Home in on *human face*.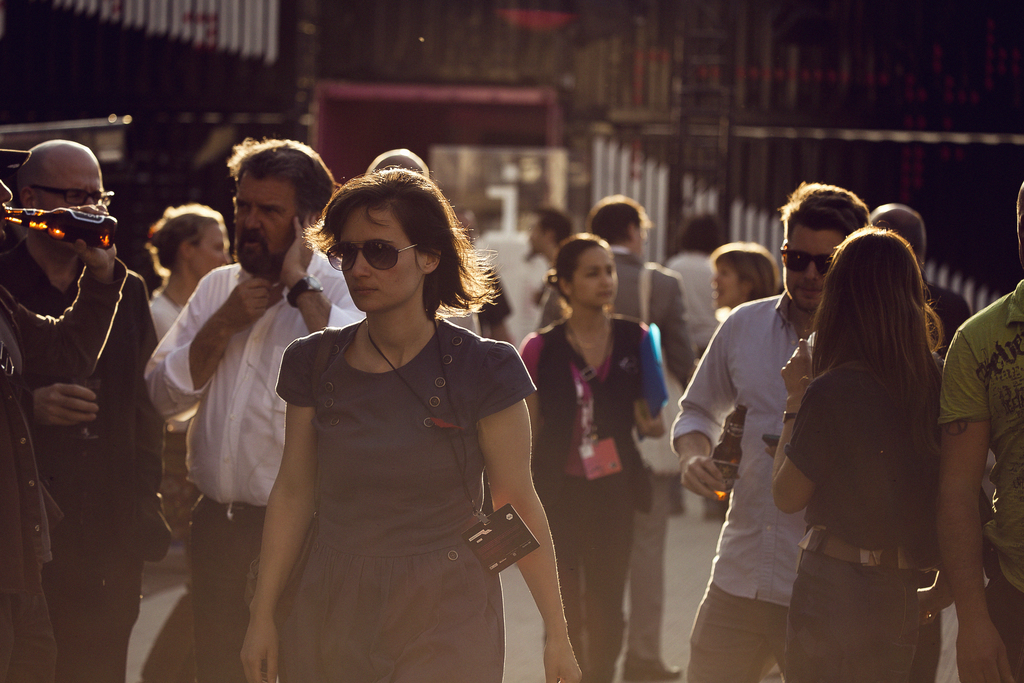
Homed in at 570,243,616,306.
